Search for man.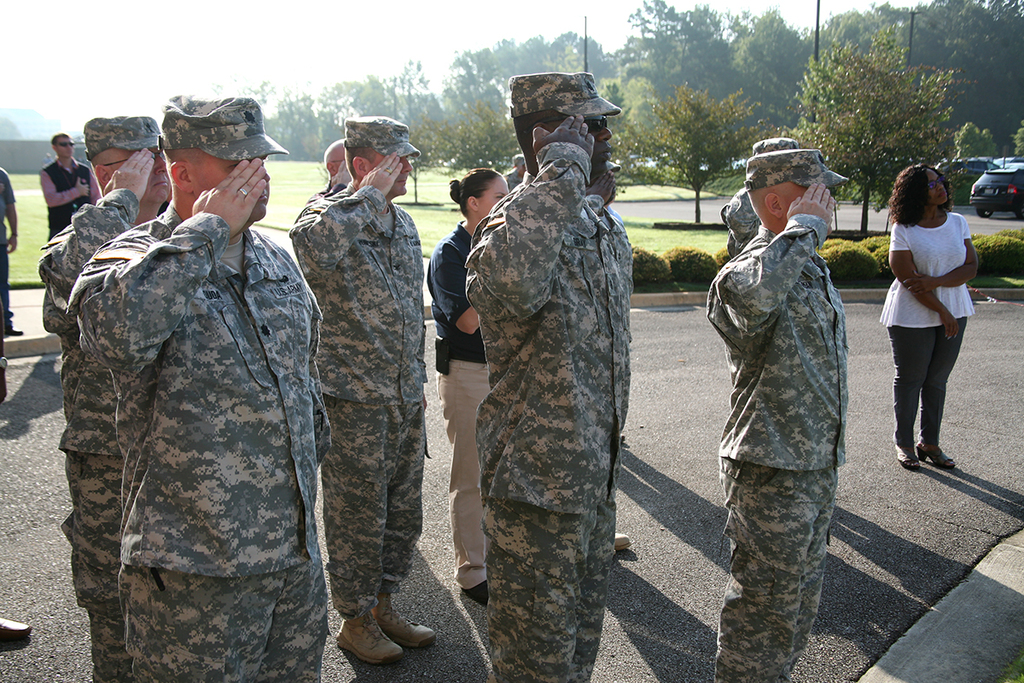
Found at crop(287, 114, 438, 664).
